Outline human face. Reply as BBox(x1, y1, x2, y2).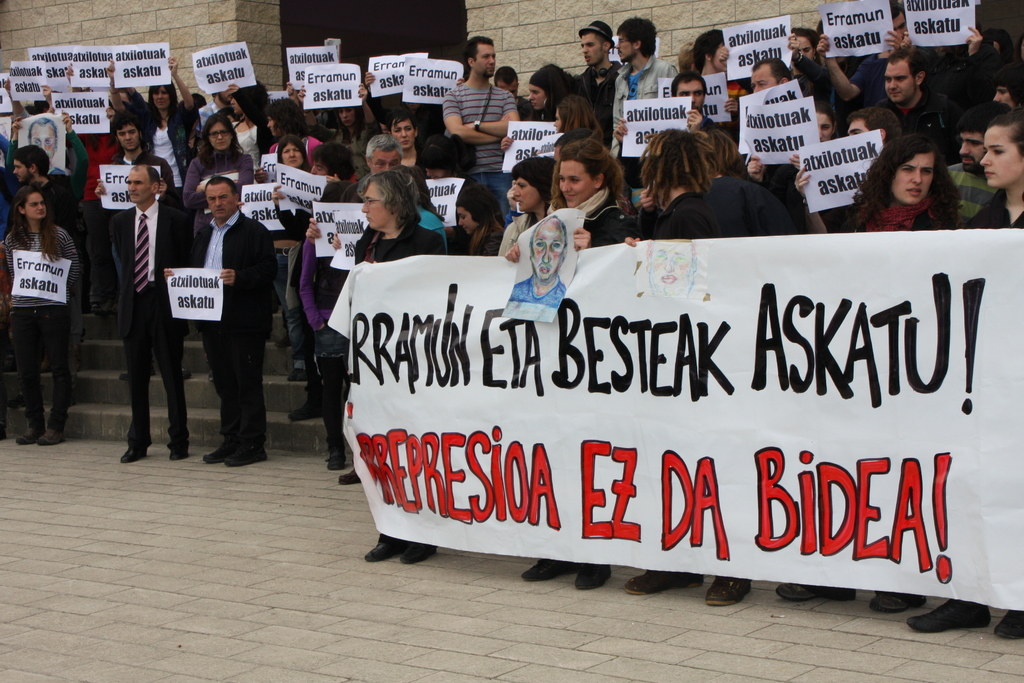
BBox(799, 39, 812, 63).
